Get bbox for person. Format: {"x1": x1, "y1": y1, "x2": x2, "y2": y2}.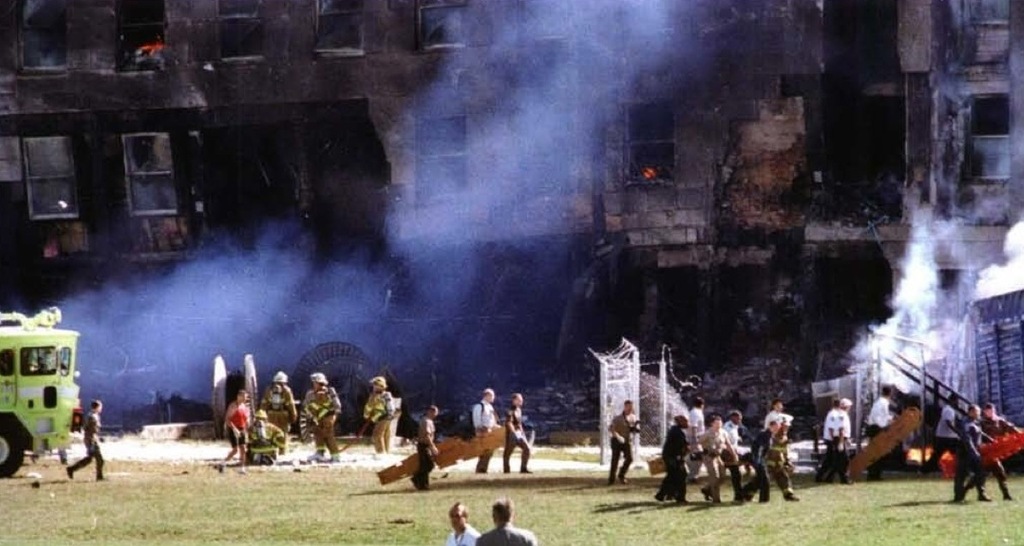
{"x1": 964, "y1": 397, "x2": 1017, "y2": 506}.
